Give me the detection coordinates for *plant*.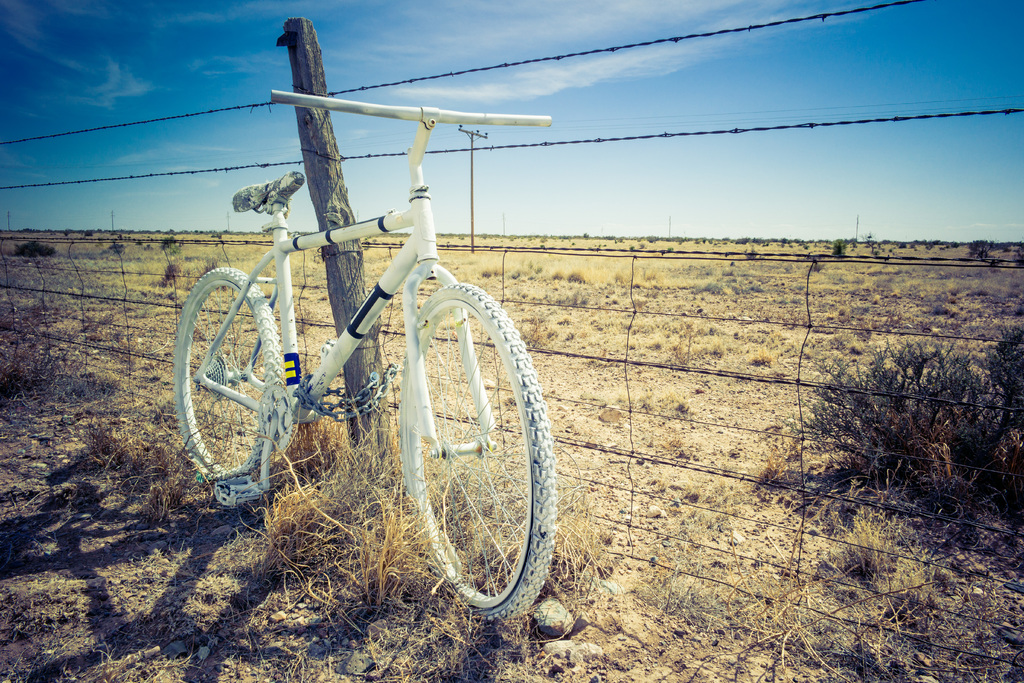
499, 261, 529, 284.
